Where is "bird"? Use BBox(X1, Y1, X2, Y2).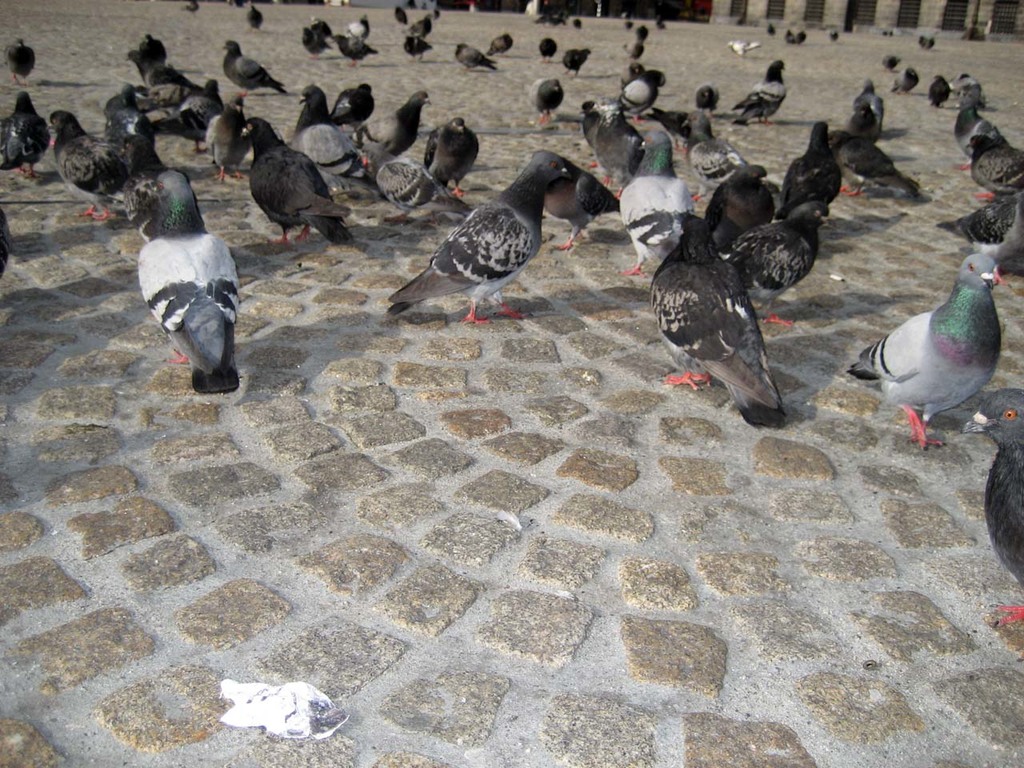
BBox(367, 87, 429, 170).
